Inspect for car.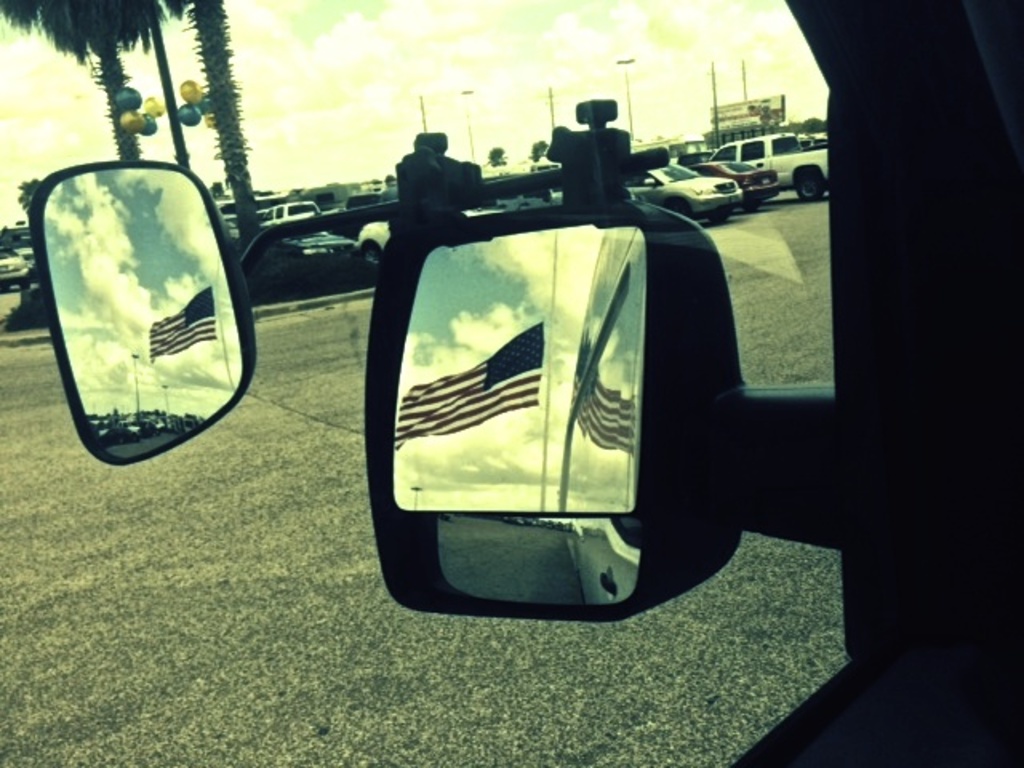
Inspection: bbox(693, 162, 784, 202).
